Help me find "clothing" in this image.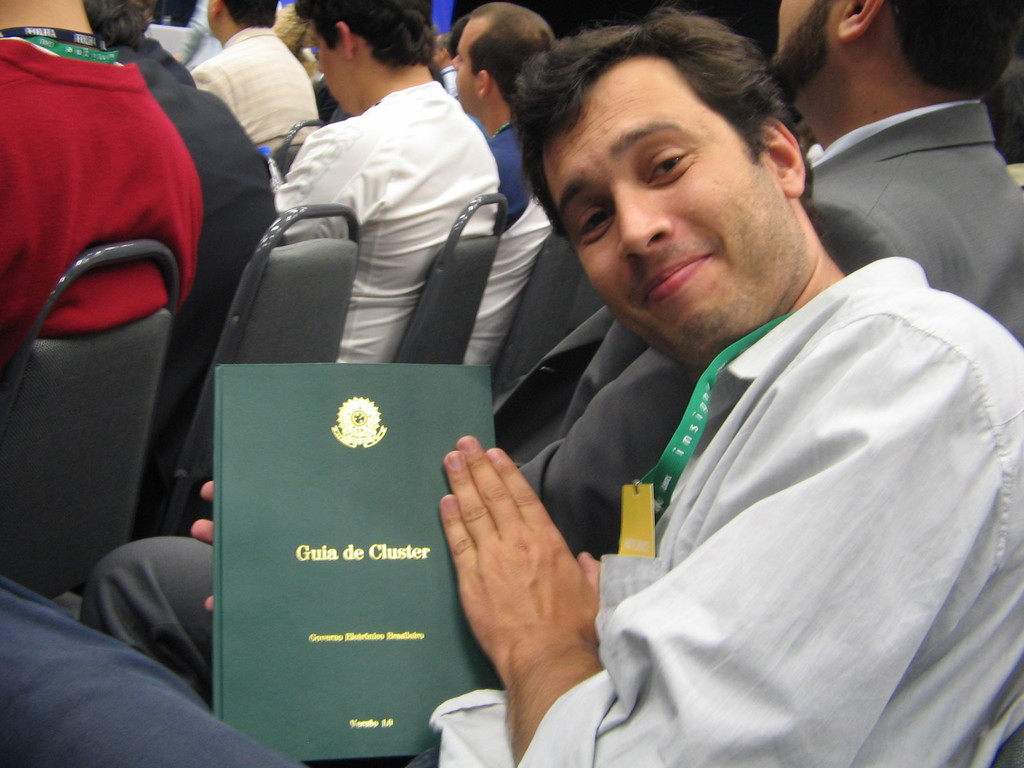
Found it: x1=8, y1=34, x2=224, y2=402.
